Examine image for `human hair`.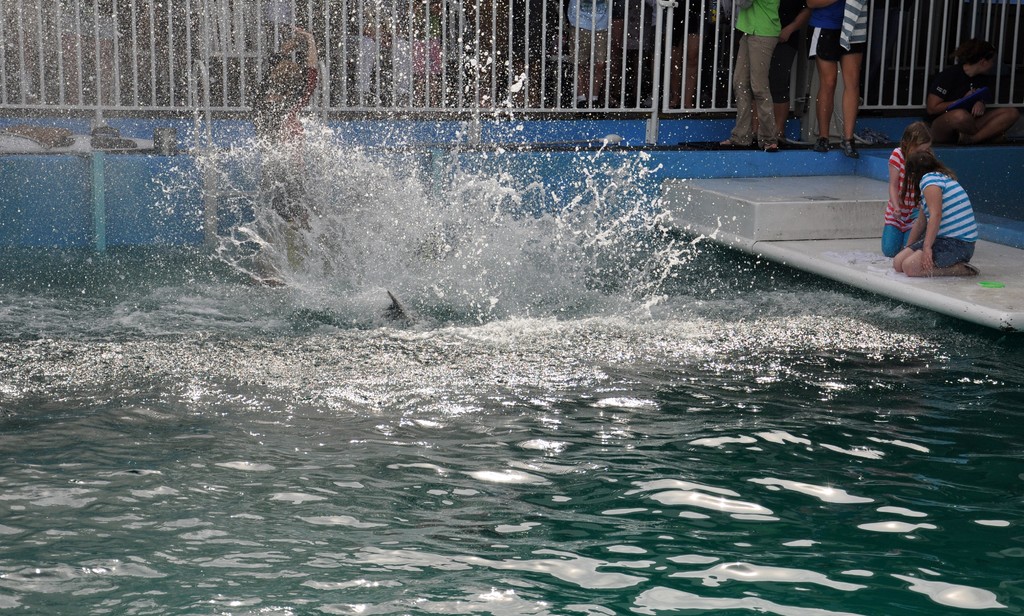
Examination result: [x1=897, y1=118, x2=934, y2=152].
